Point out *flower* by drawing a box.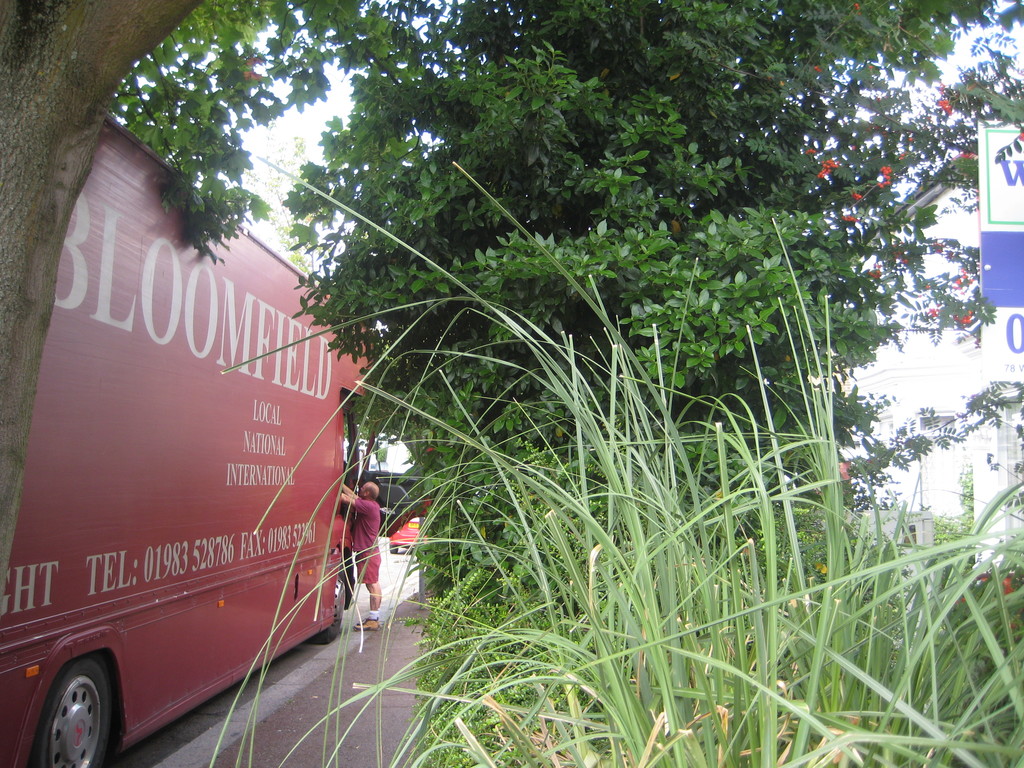
l=959, t=148, r=973, b=159.
